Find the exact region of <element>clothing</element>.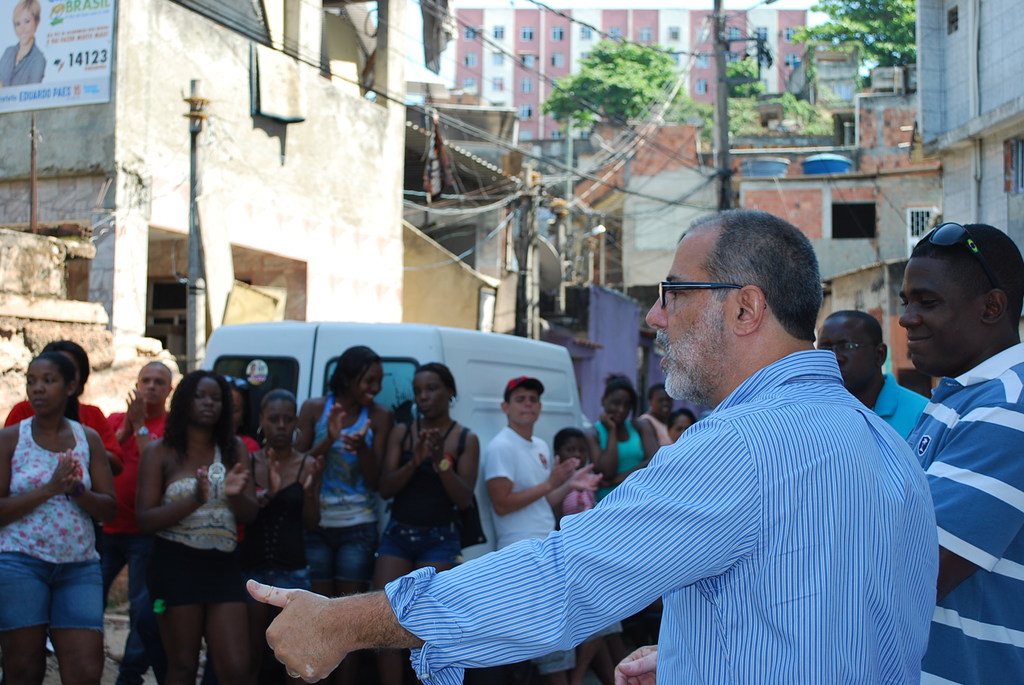
Exact region: pyautogui.locateOnScreen(310, 391, 383, 599).
